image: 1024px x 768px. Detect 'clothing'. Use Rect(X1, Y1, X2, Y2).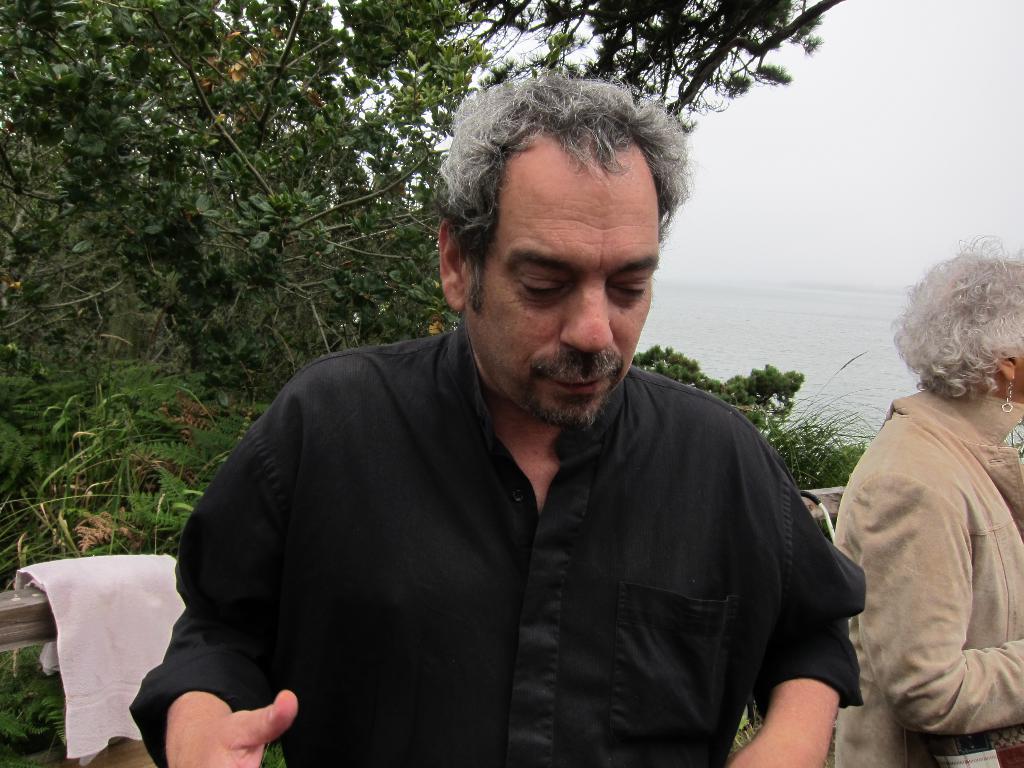
Rect(831, 389, 1023, 767).
